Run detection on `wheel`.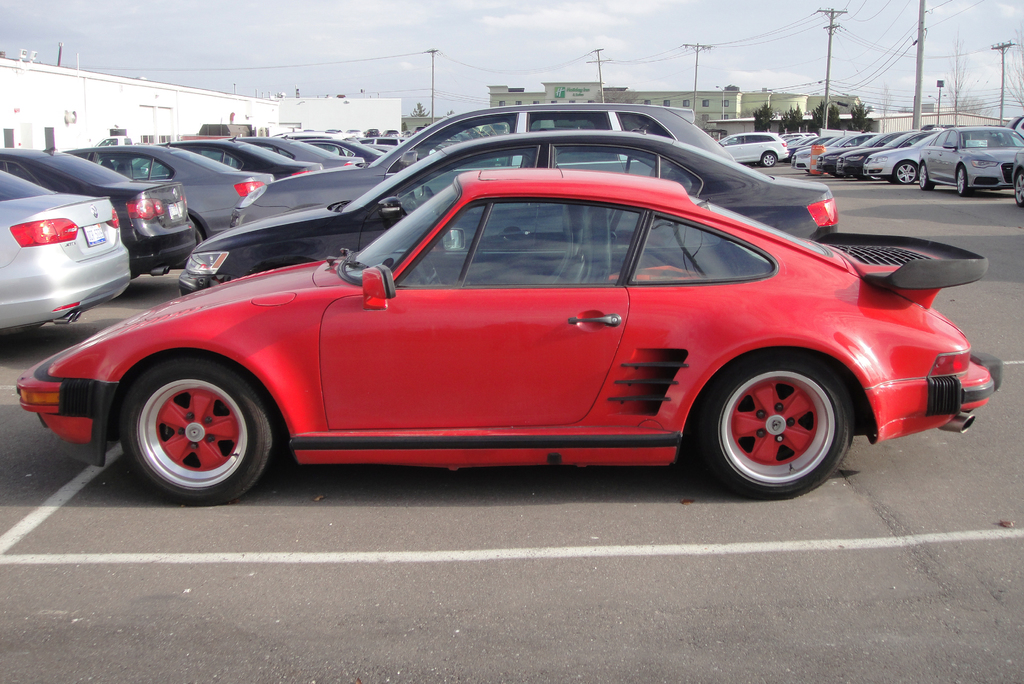
Result: [867, 176, 882, 180].
